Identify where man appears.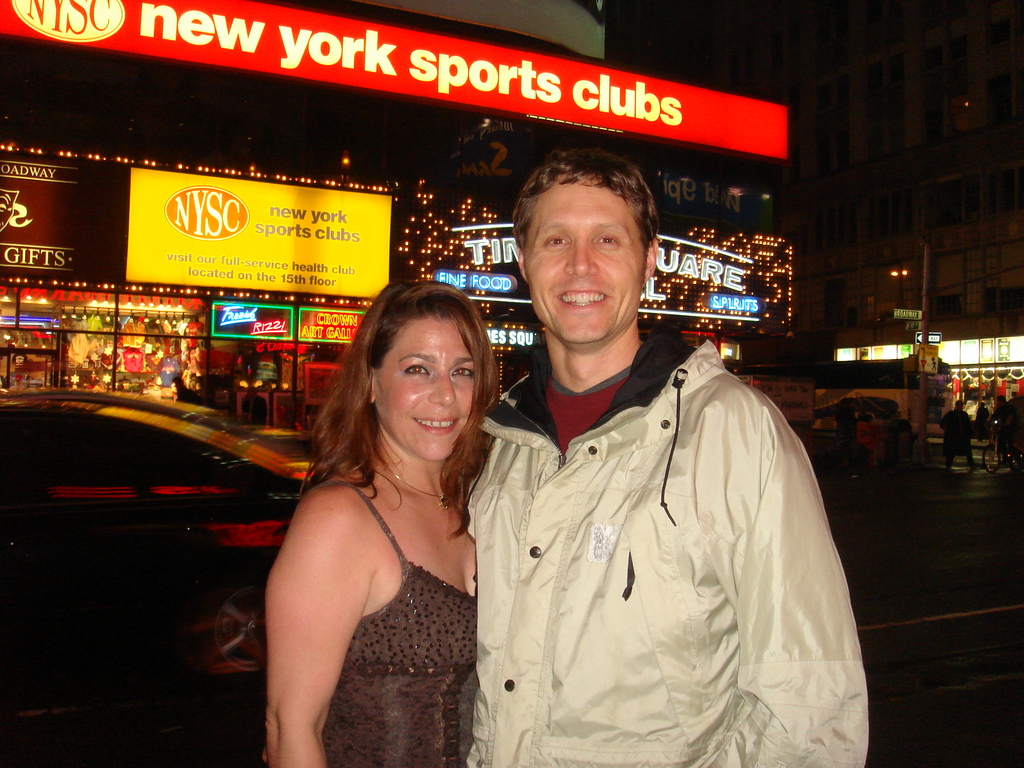
Appears at pyautogui.locateOnScreen(241, 387, 268, 426).
